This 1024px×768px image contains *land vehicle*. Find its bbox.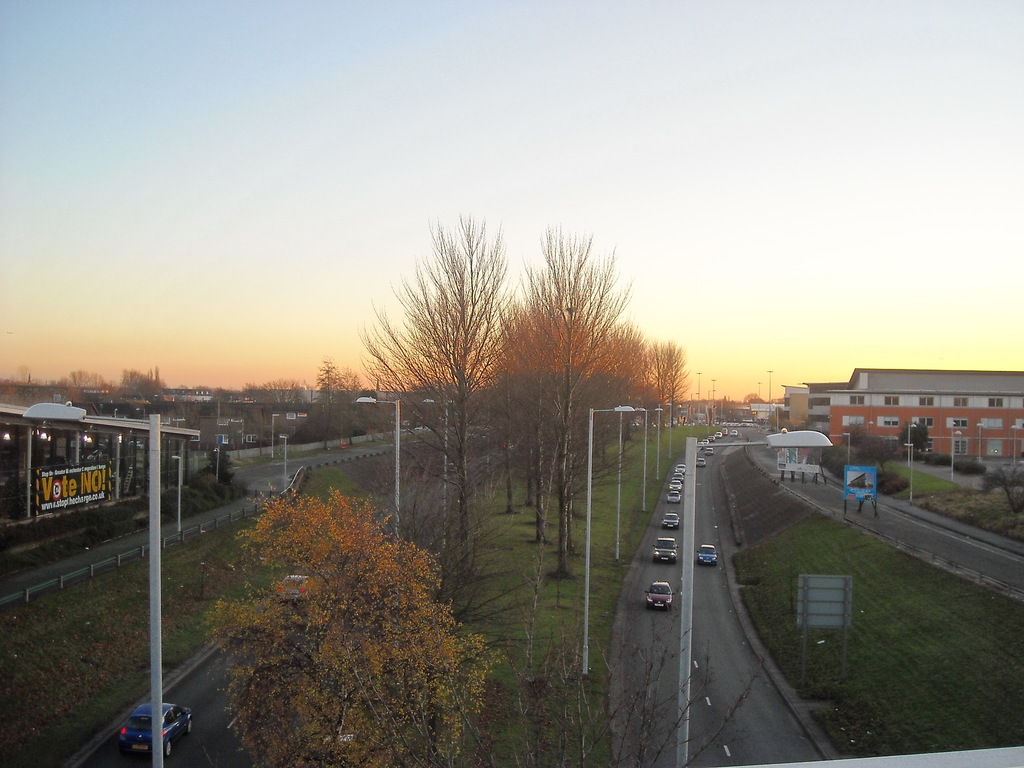
x1=664 y1=512 x2=680 y2=525.
